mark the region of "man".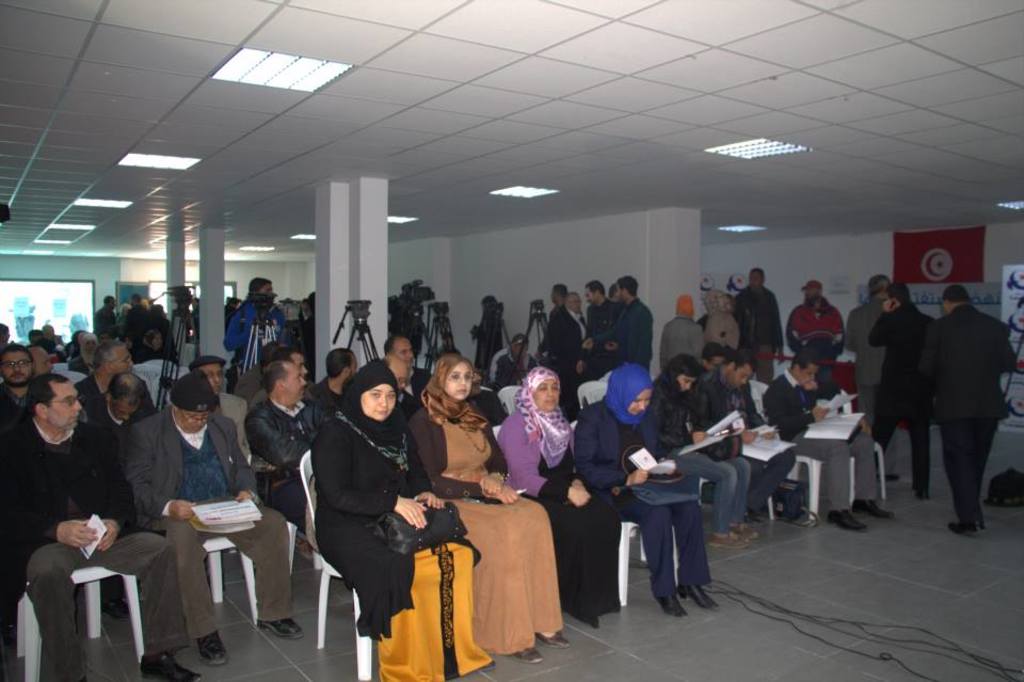
Region: (x1=918, y1=286, x2=1011, y2=536).
